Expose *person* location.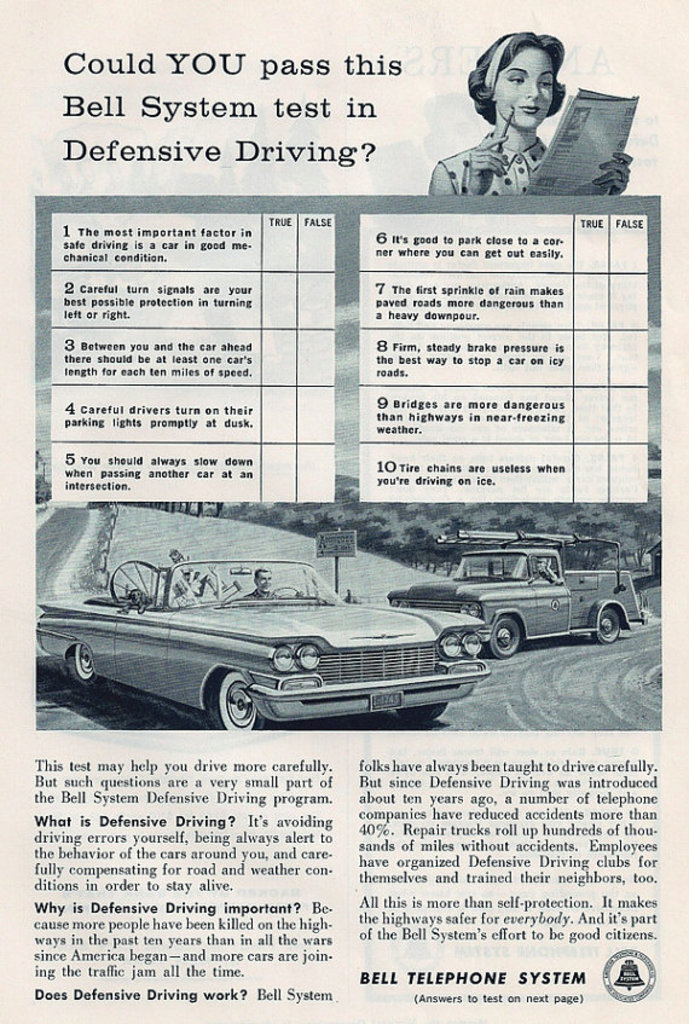
Exposed at locate(439, 22, 601, 204).
